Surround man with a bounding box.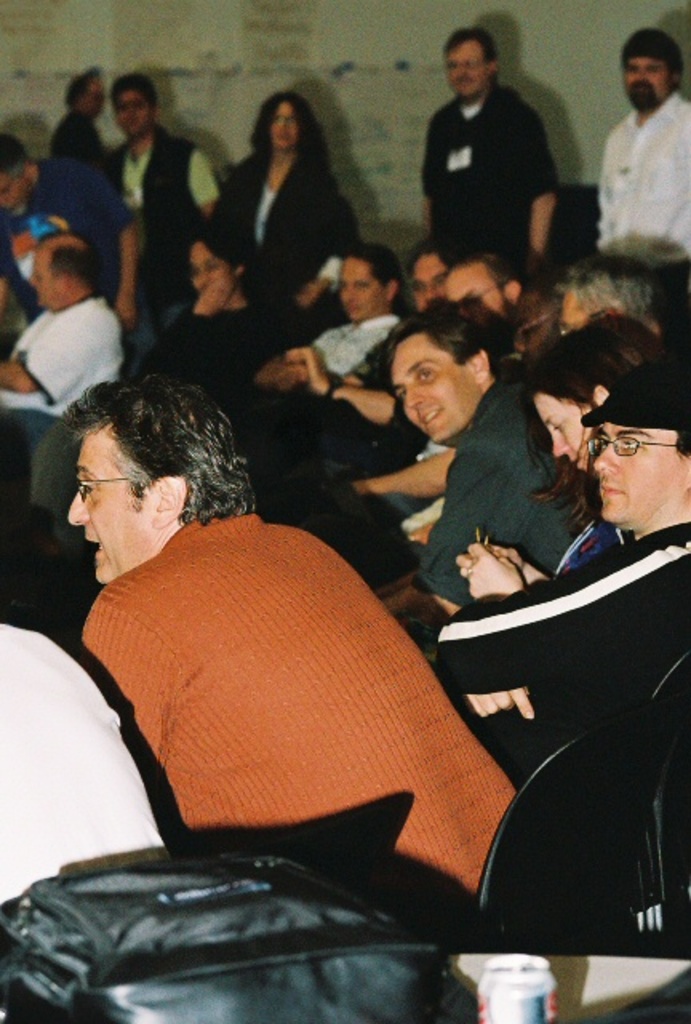
{"x1": 85, "y1": 74, "x2": 229, "y2": 339}.
